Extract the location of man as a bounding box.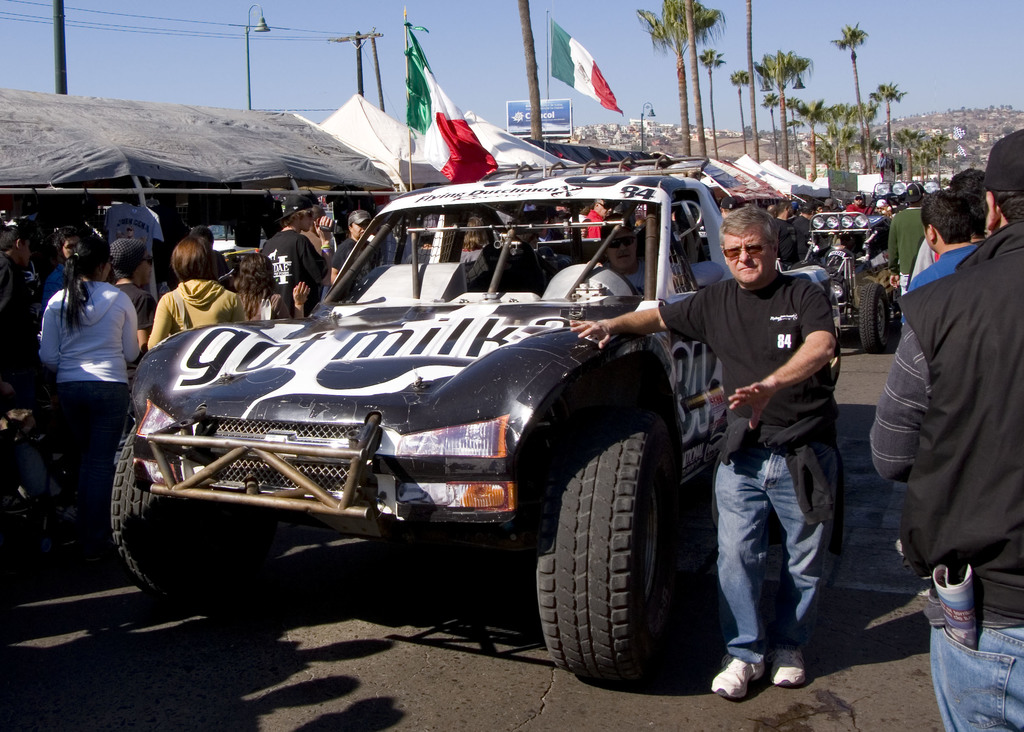
region(846, 195, 874, 218).
